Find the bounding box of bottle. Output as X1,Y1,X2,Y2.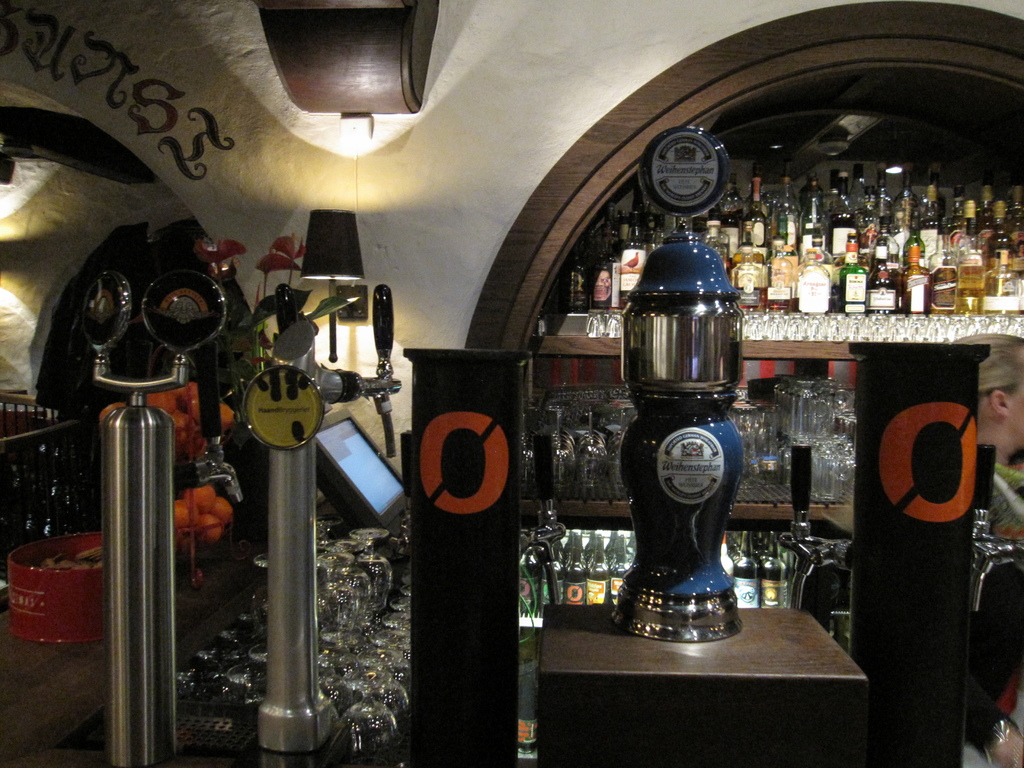
765,236,796,314.
